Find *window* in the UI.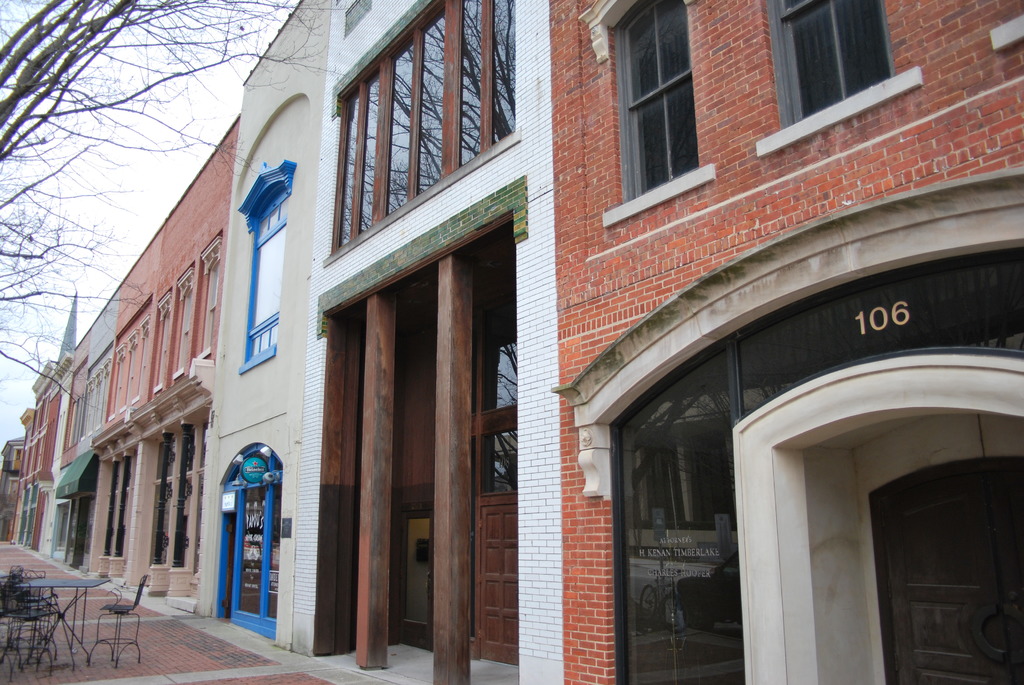
UI element at bbox=[767, 0, 917, 129].
